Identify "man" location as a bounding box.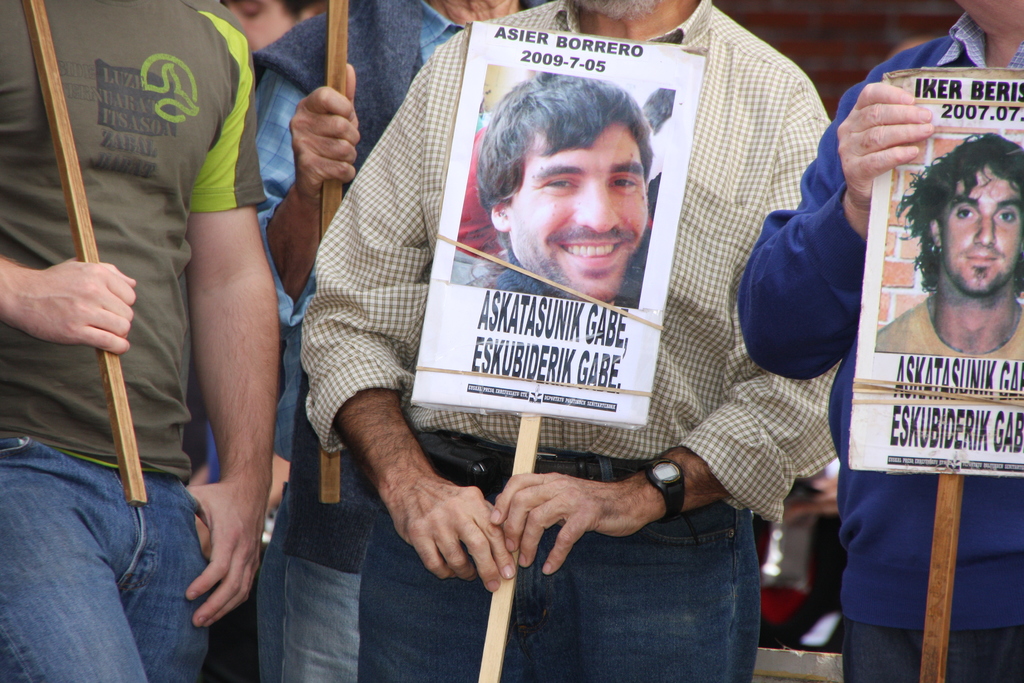
box(477, 63, 652, 300).
